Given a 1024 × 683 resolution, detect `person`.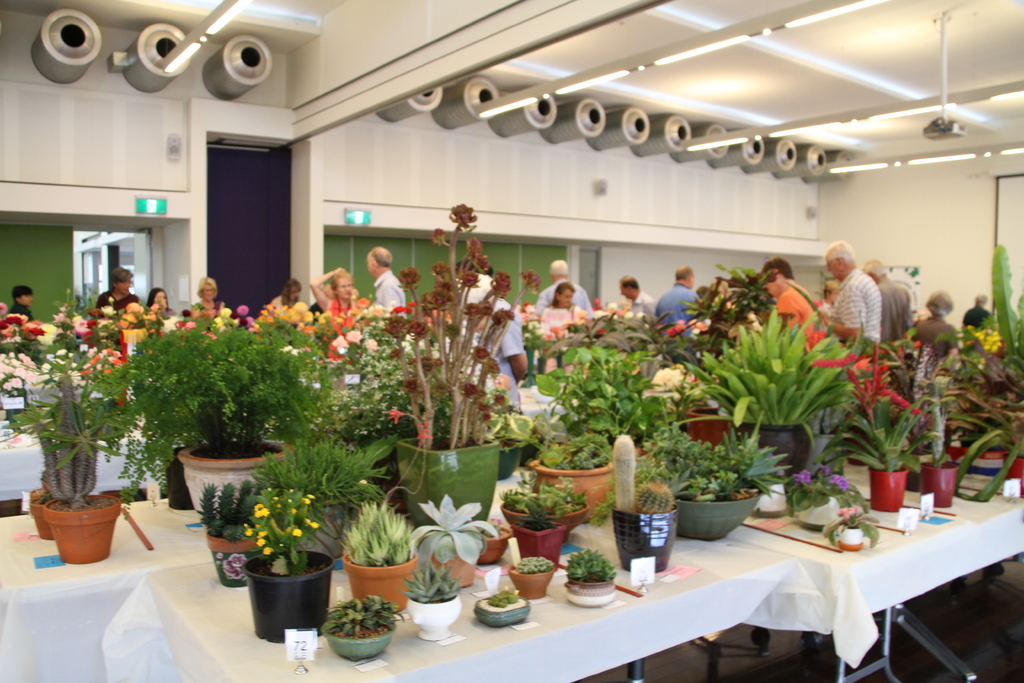
{"x1": 621, "y1": 267, "x2": 652, "y2": 338}.
